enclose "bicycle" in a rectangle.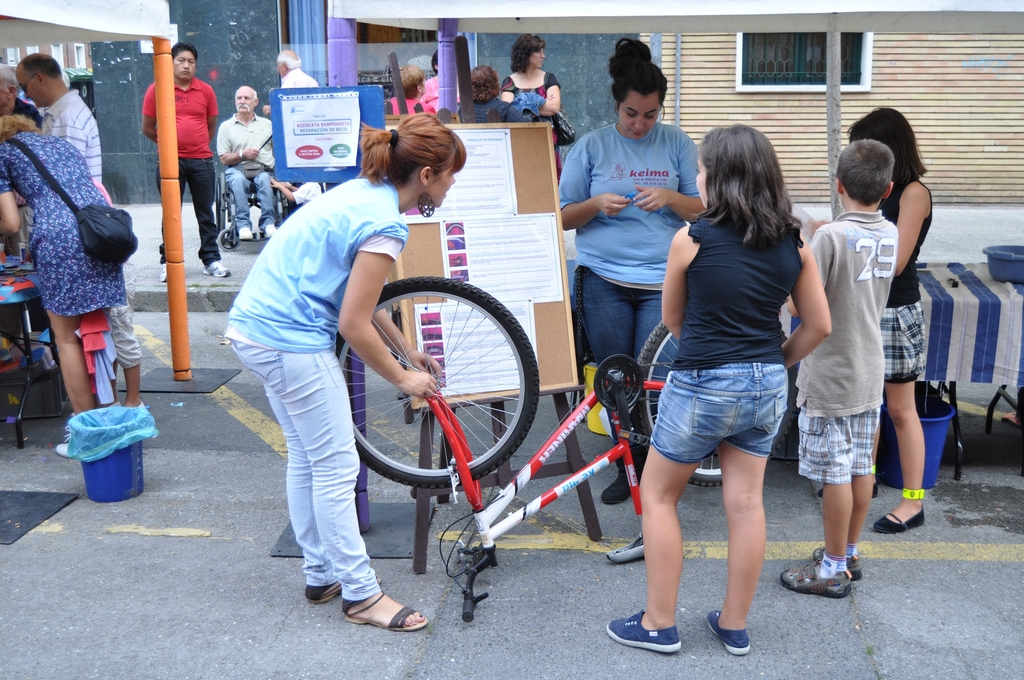
[x1=333, y1=211, x2=703, y2=599].
